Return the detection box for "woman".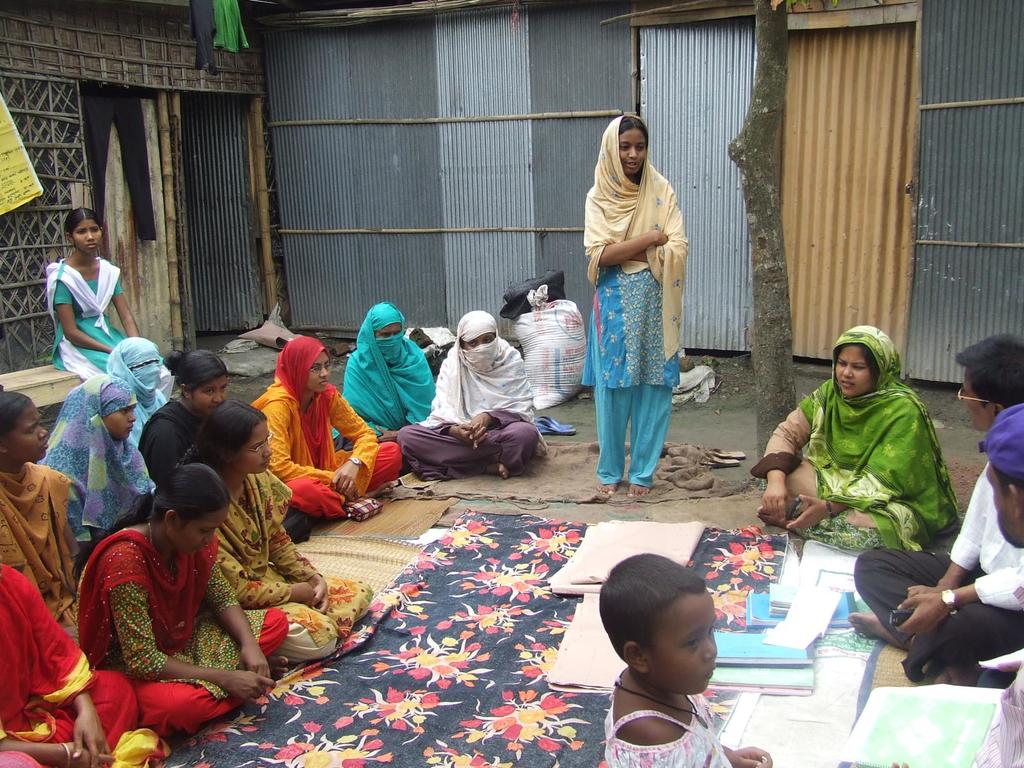
box=[35, 376, 156, 554].
